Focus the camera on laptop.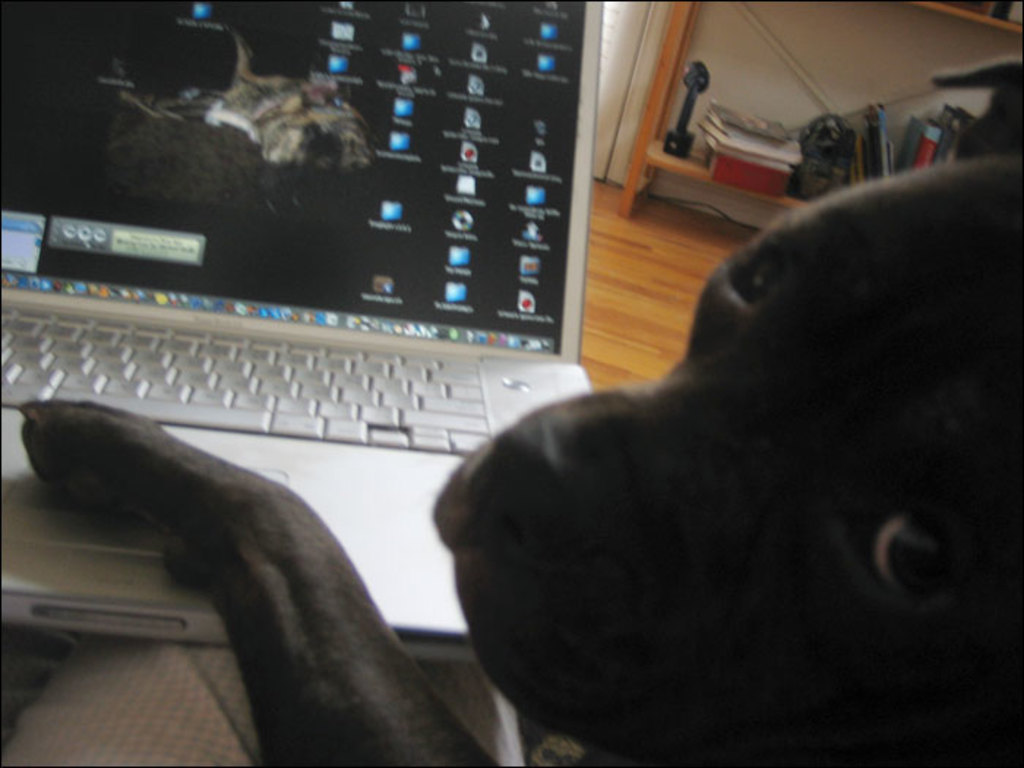
Focus region: [4,6,629,638].
